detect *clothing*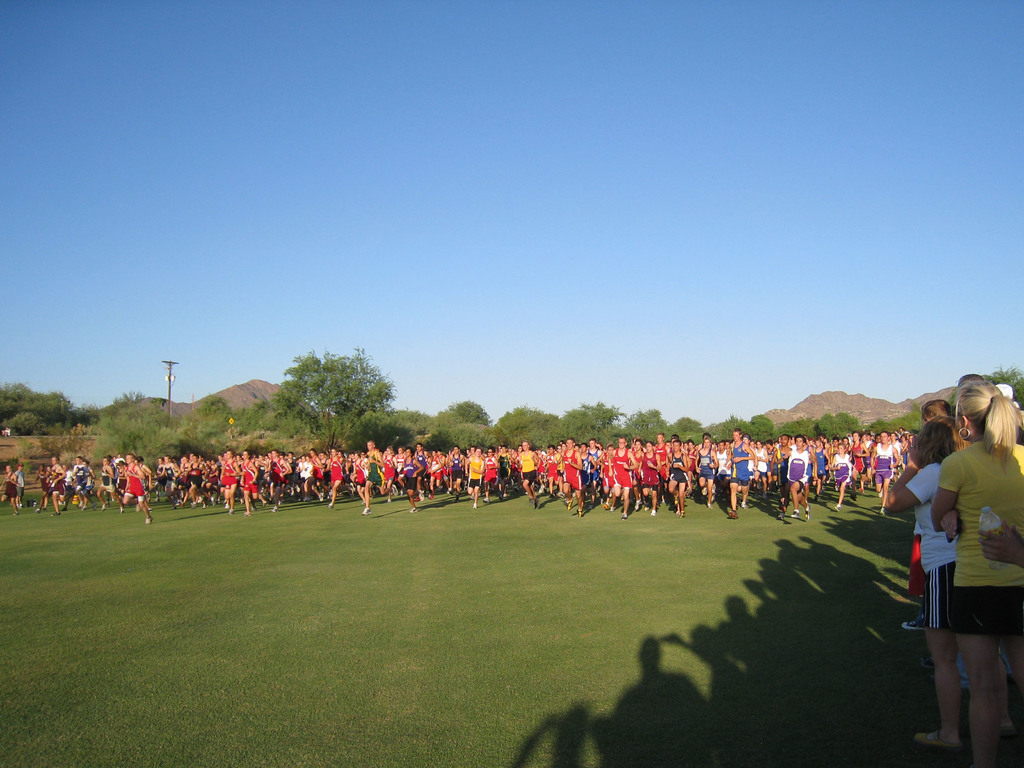
<bbox>634, 456, 637, 475</bbox>
